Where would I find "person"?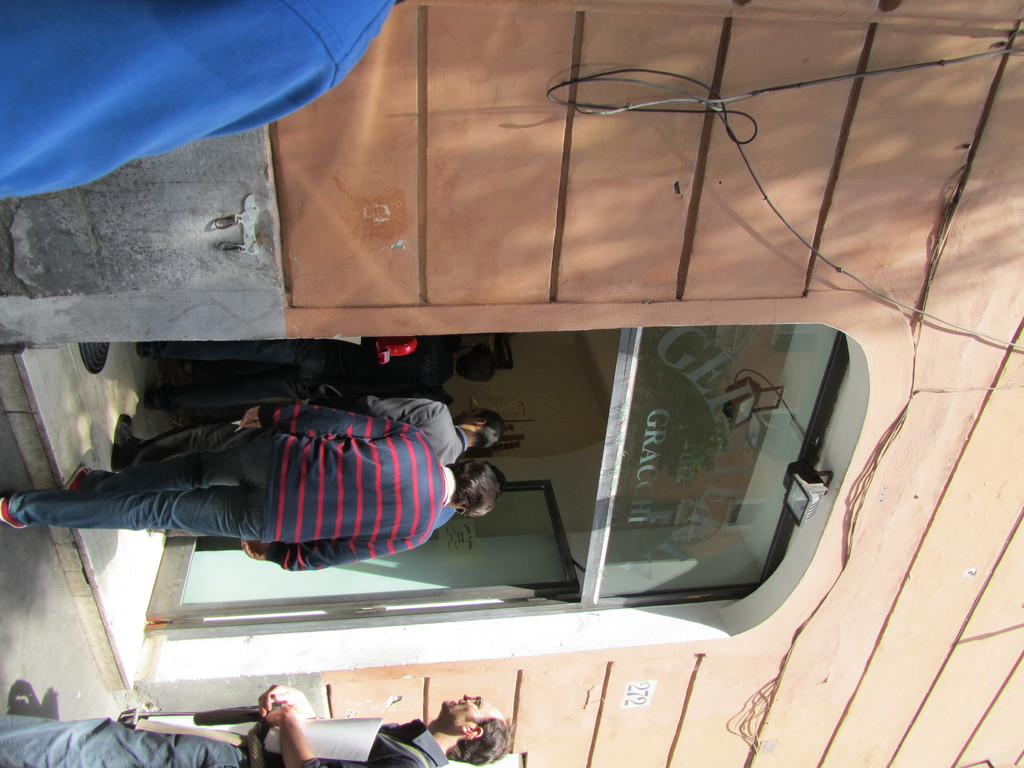
At pyautogui.locateOnScreen(0, 695, 514, 767).
